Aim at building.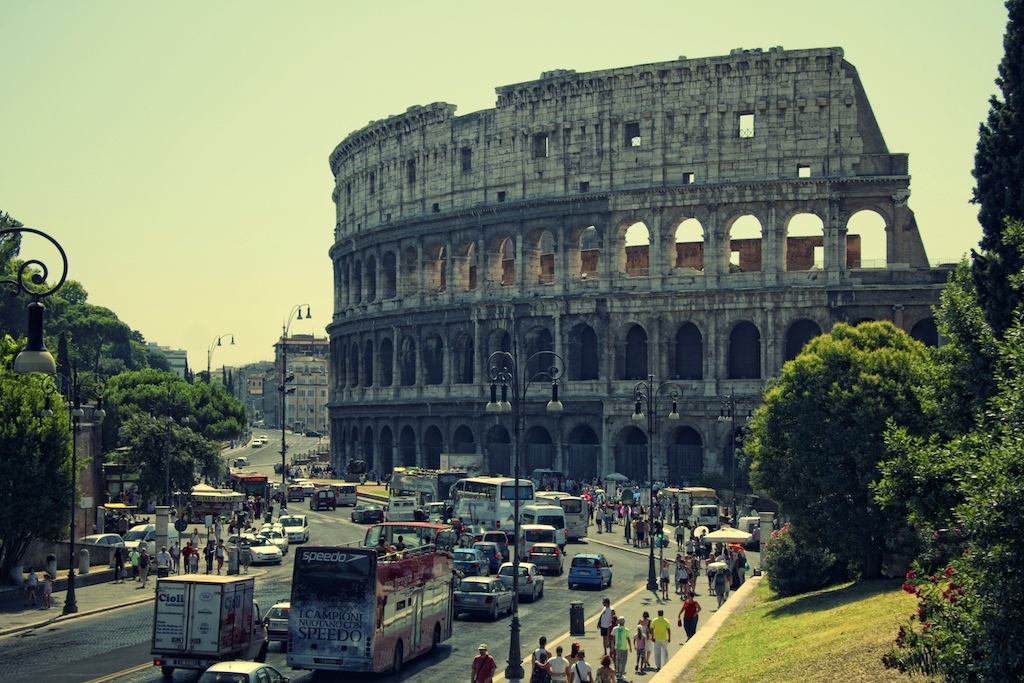
Aimed at BBox(329, 46, 955, 498).
